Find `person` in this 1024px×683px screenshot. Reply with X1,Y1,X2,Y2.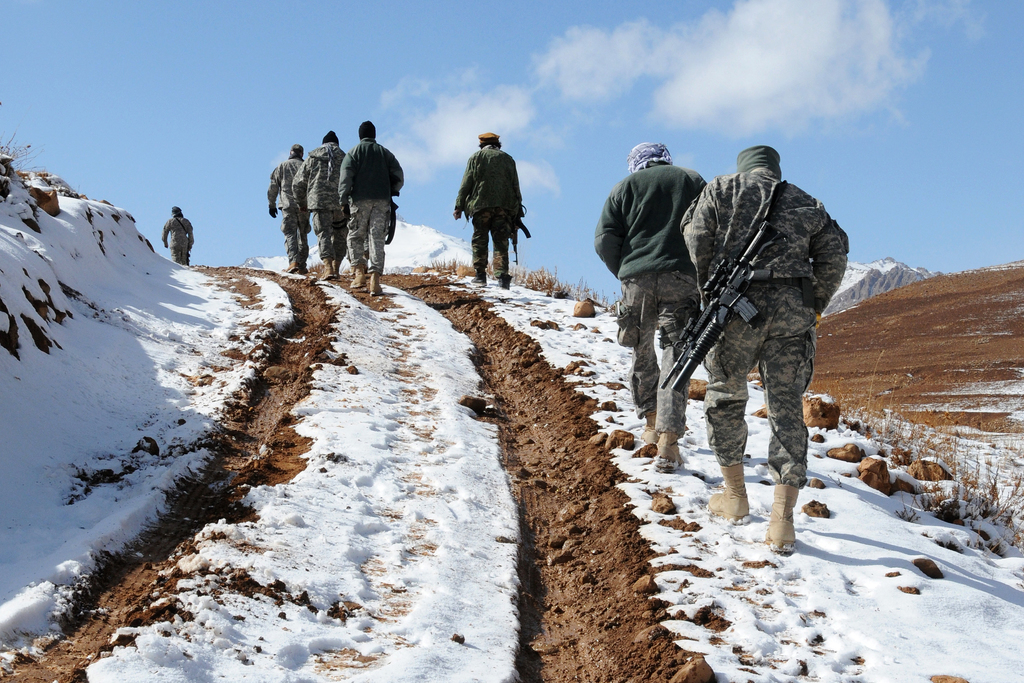
582,140,709,459.
